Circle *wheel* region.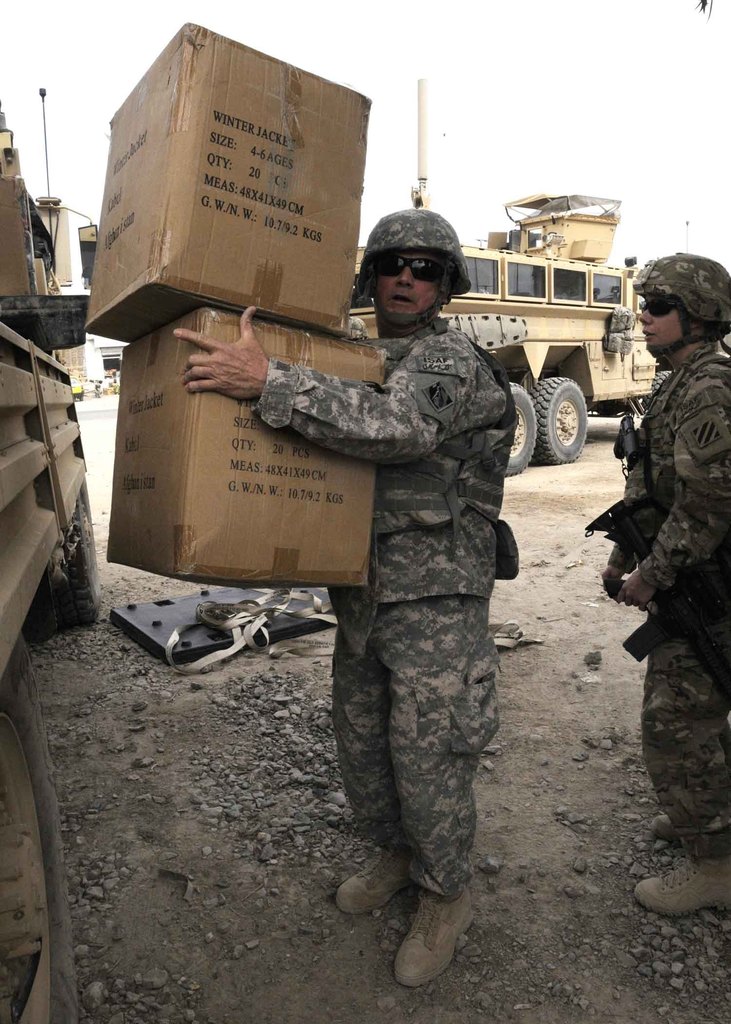
Region: l=523, t=362, r=593, b=463.
